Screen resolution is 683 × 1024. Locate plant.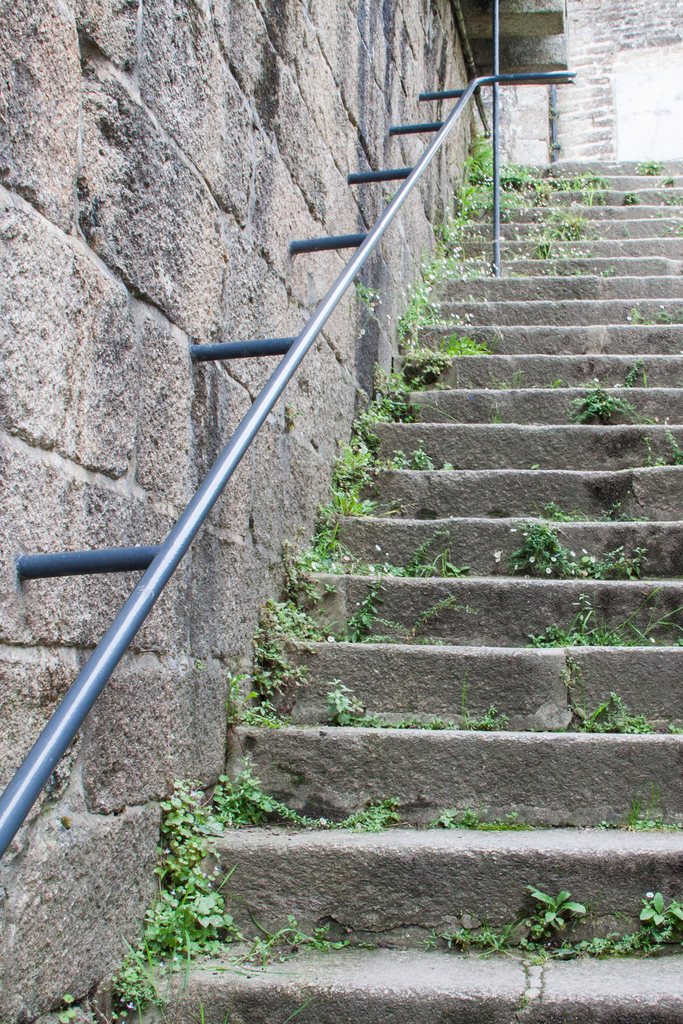
(x1=359, y1=532, x2=464, y2=580).
